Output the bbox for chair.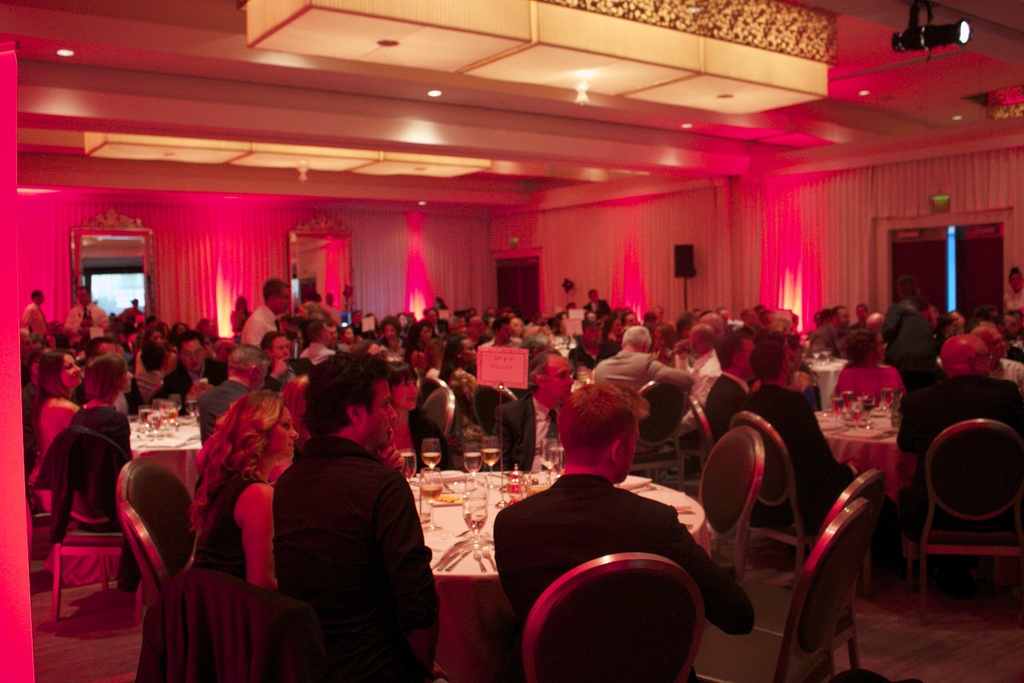
688:398:717:466.
